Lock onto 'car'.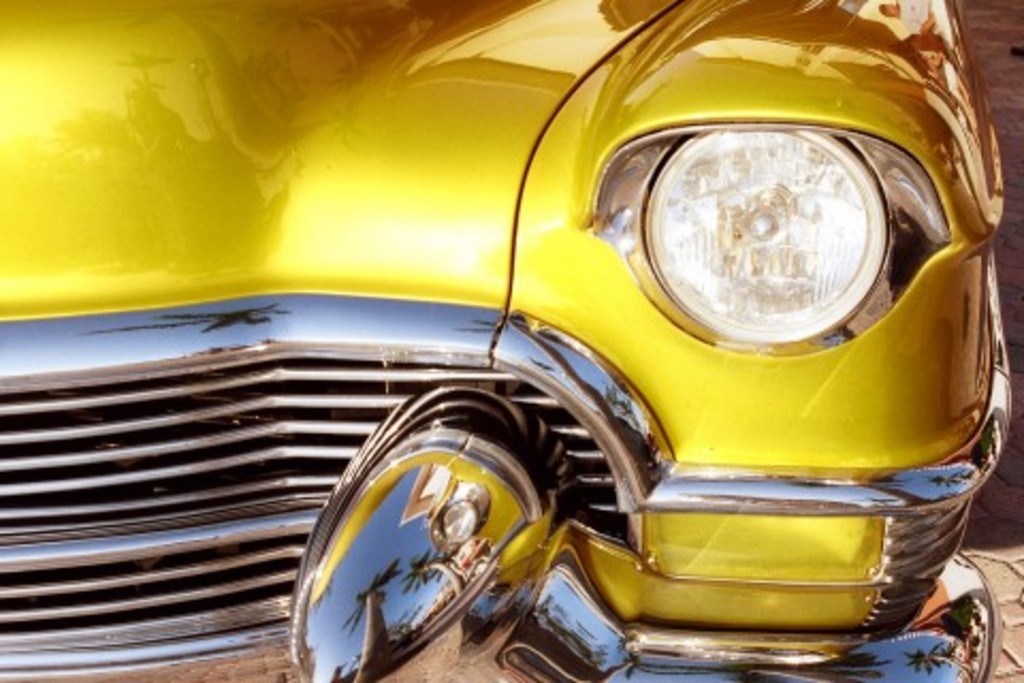
Locked: (6, 0, 1009, 682).
